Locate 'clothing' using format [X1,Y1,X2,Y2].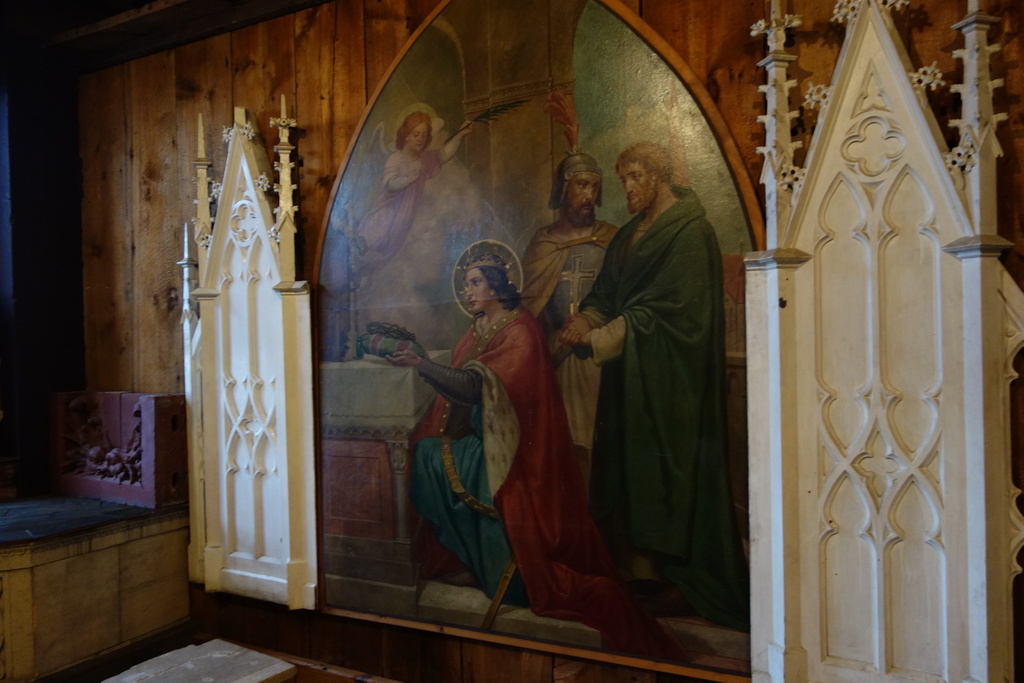
[346,142,485,352].
